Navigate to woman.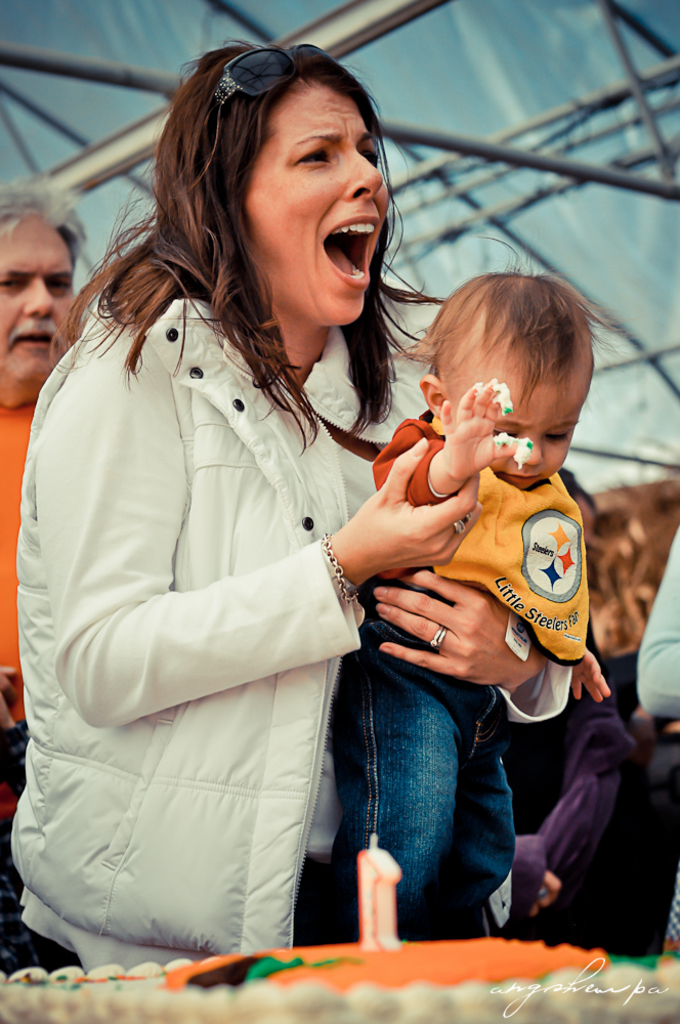
Navigation target: {"x1": 40, "y1": 57, "x2": 542, "y2": 1001}.
